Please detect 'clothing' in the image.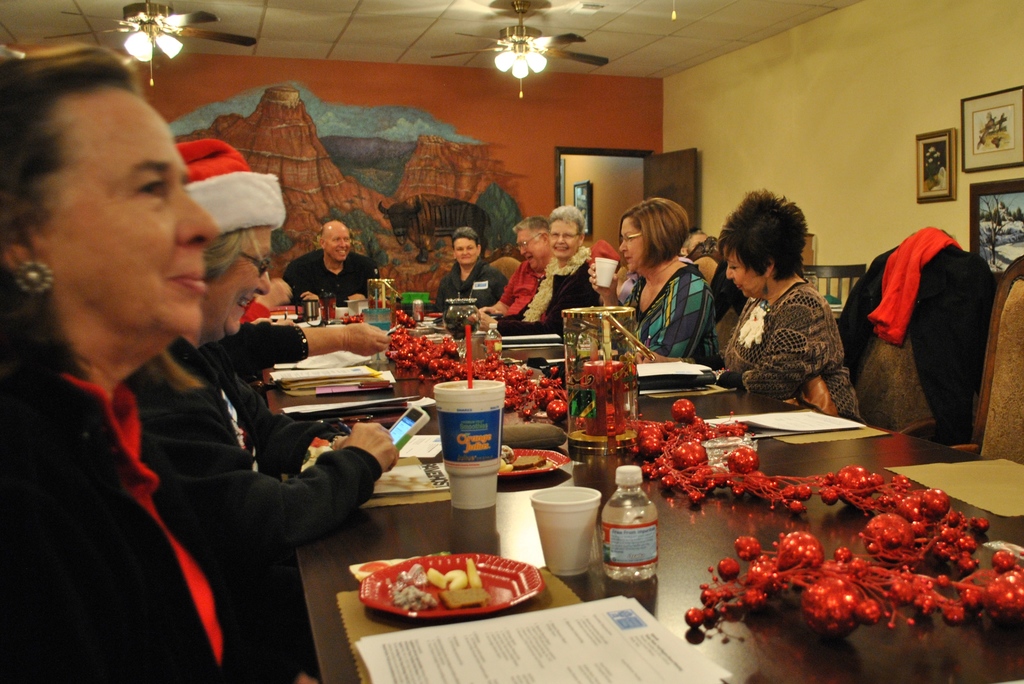
[x1=835, y1=231, x2=972, y2=441].
